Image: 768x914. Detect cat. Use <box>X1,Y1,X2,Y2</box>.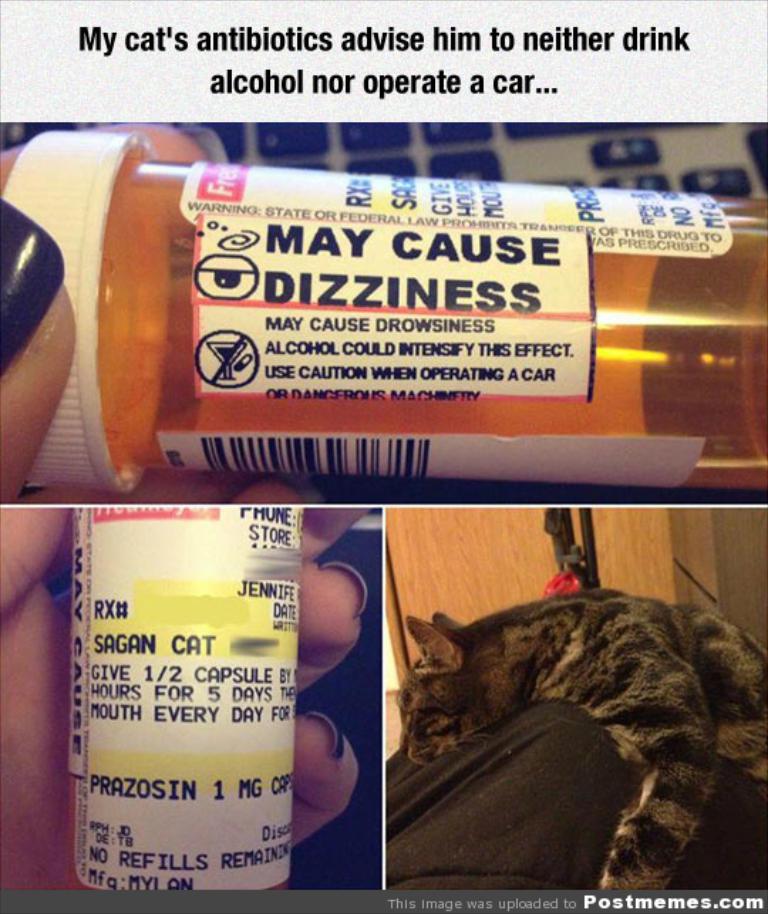
<box>398,590,767,884</box>.
